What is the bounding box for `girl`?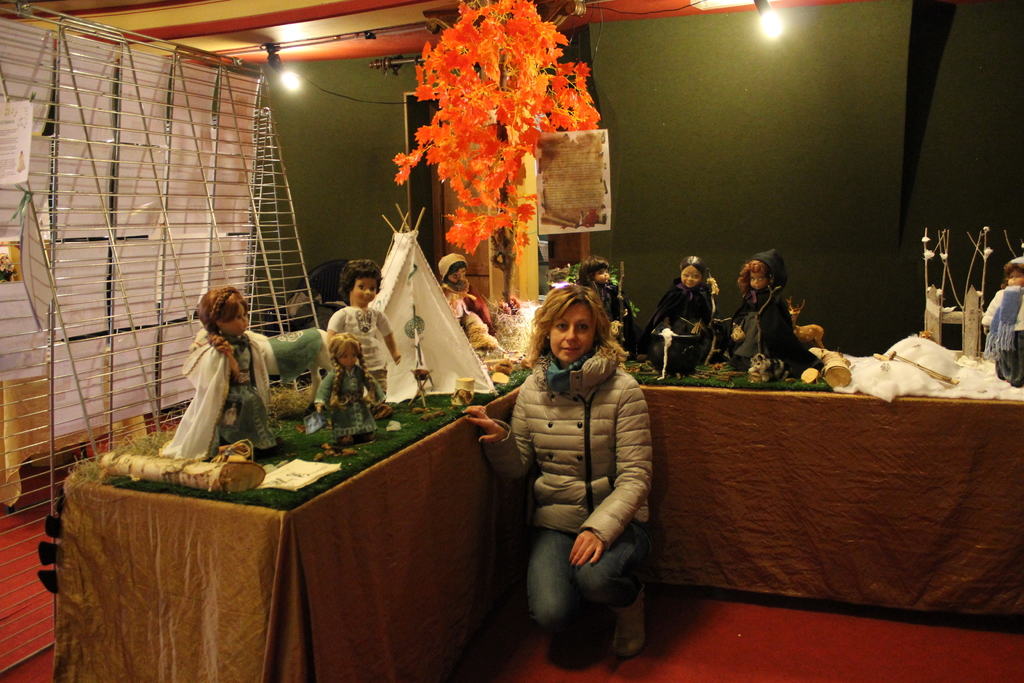
region(442, 255, 493, 333).
